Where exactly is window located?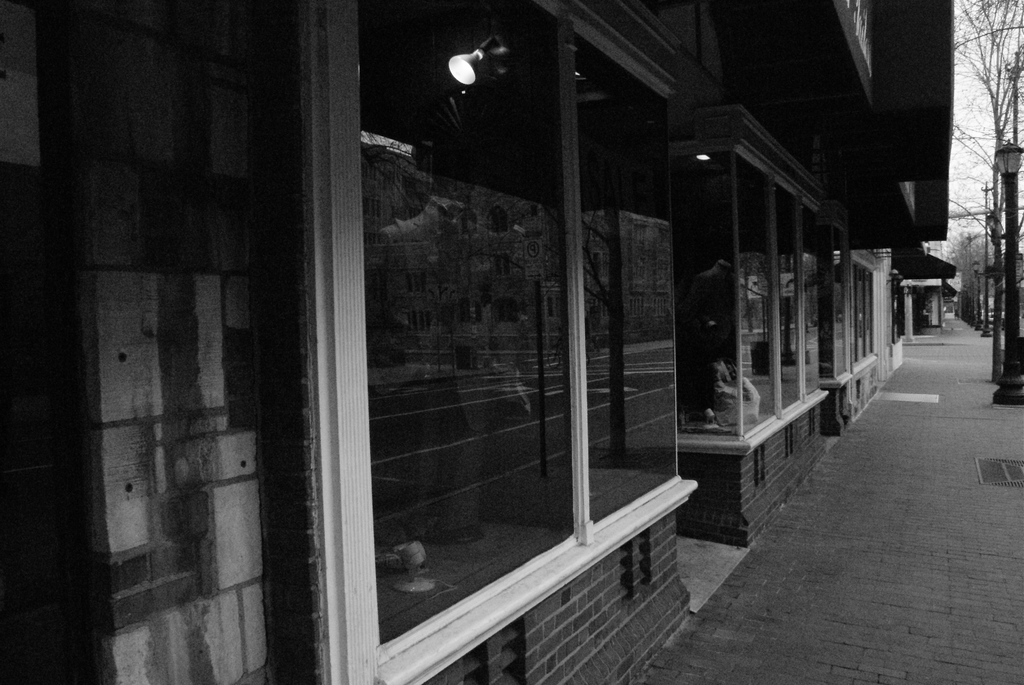
Its bounding box is x1=309 y1=0 x2=698 y2=684.
